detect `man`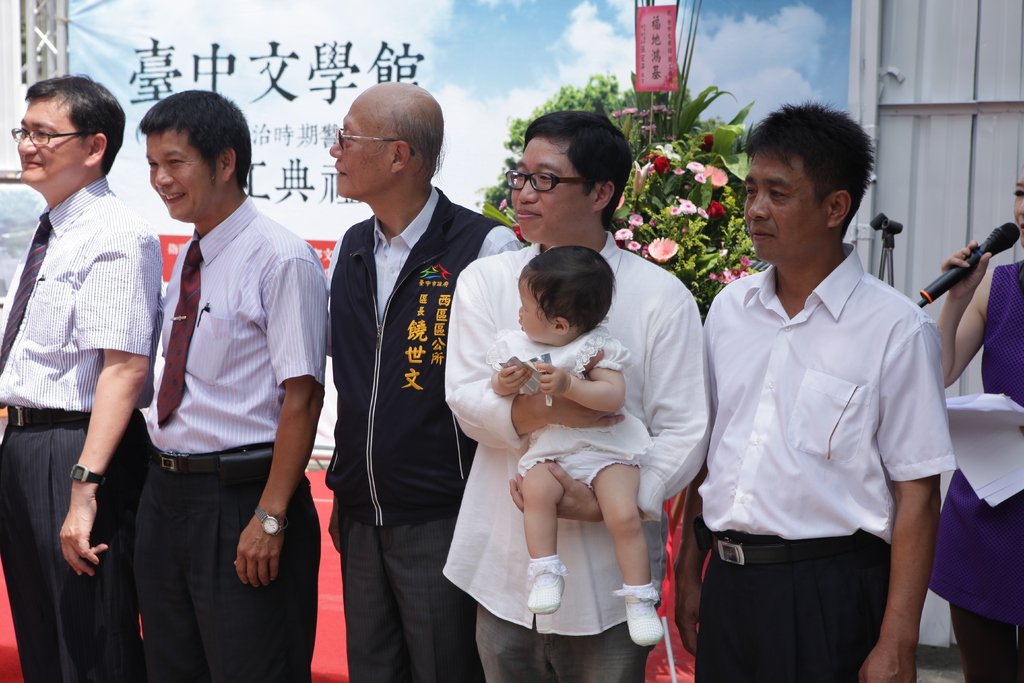
[x1=0, y1=72, x2=163, y2=682]
